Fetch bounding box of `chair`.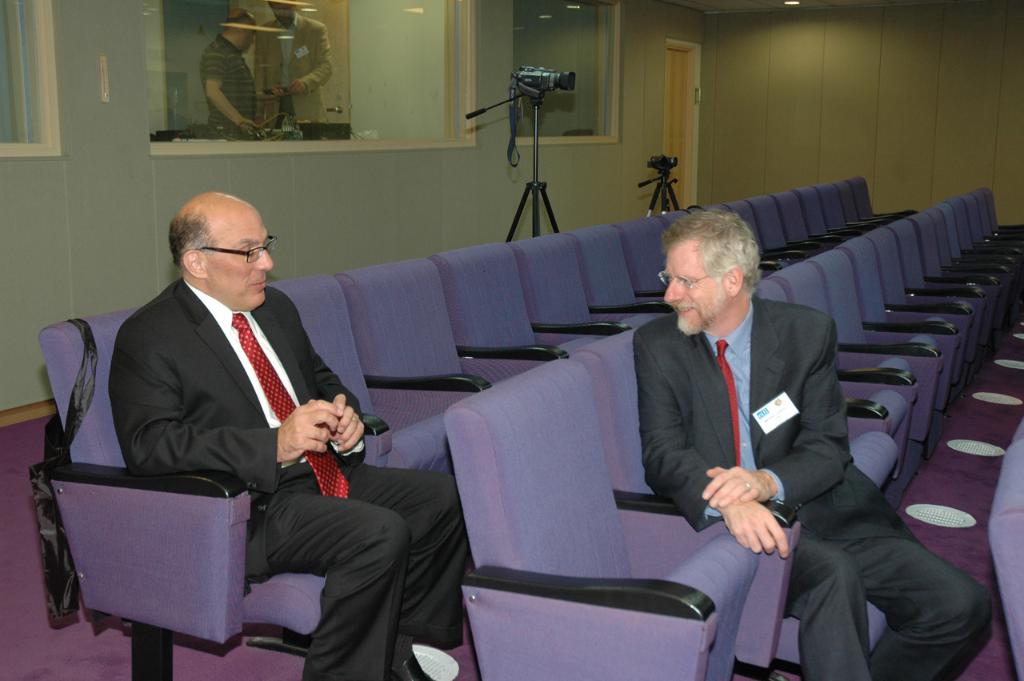
Bbox: rect(572, 330, 890, 680).
